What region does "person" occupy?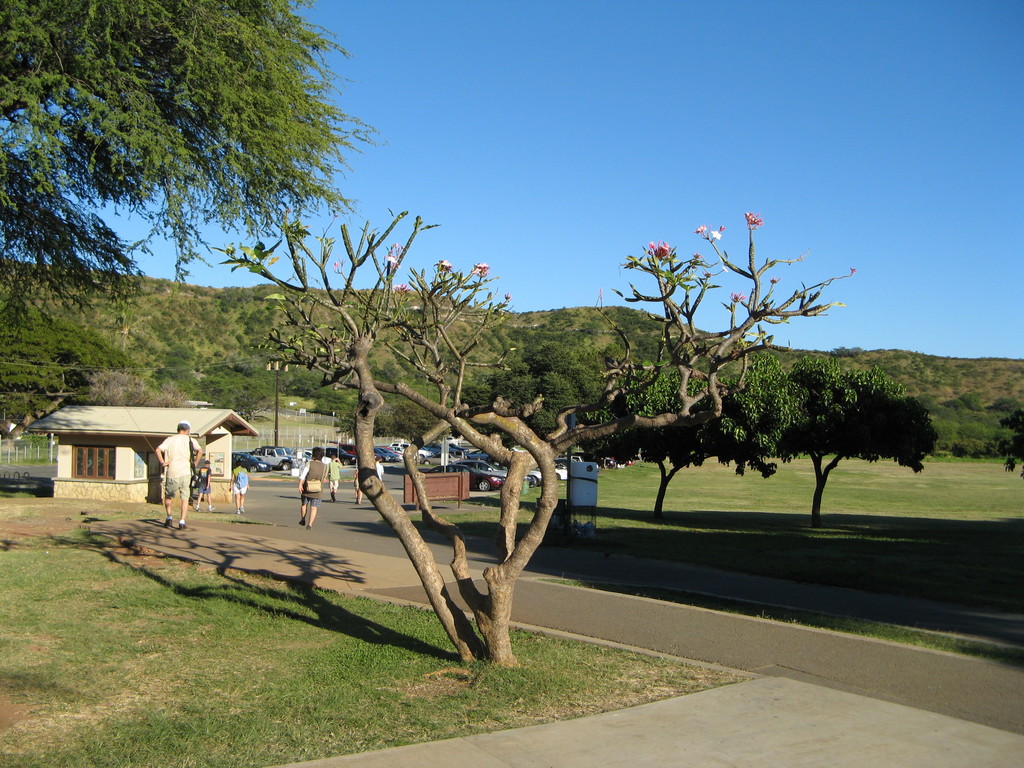
(331,450,348,502).
